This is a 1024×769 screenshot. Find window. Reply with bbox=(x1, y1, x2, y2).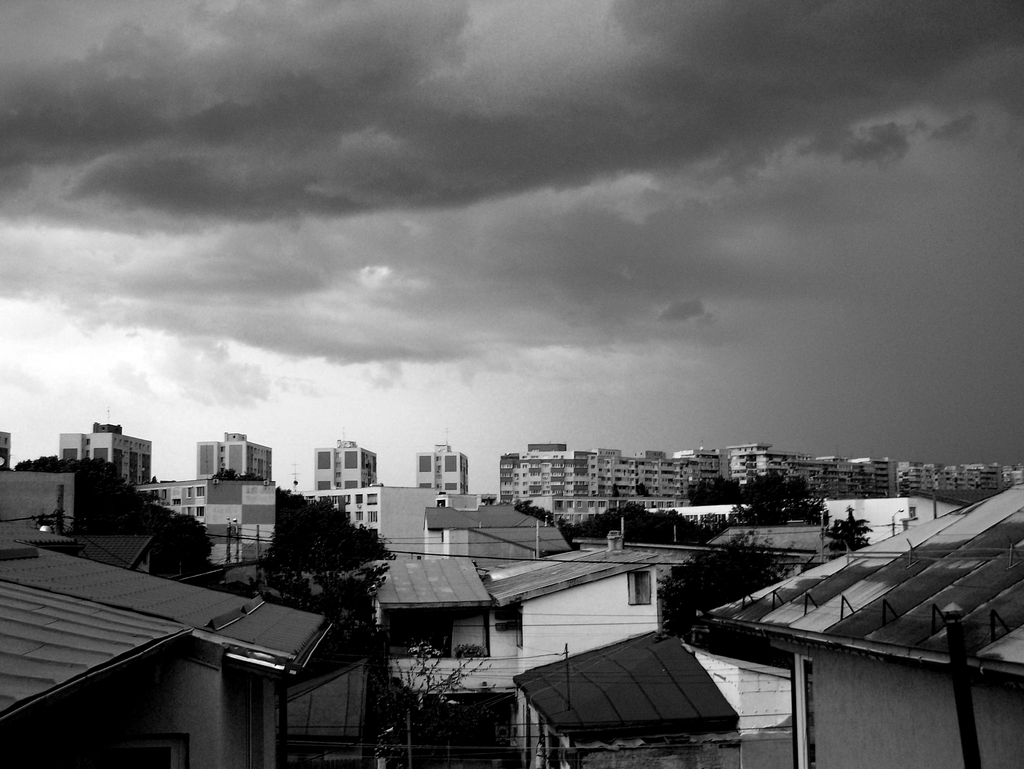
bbox=(126, 450, 139, 490).
